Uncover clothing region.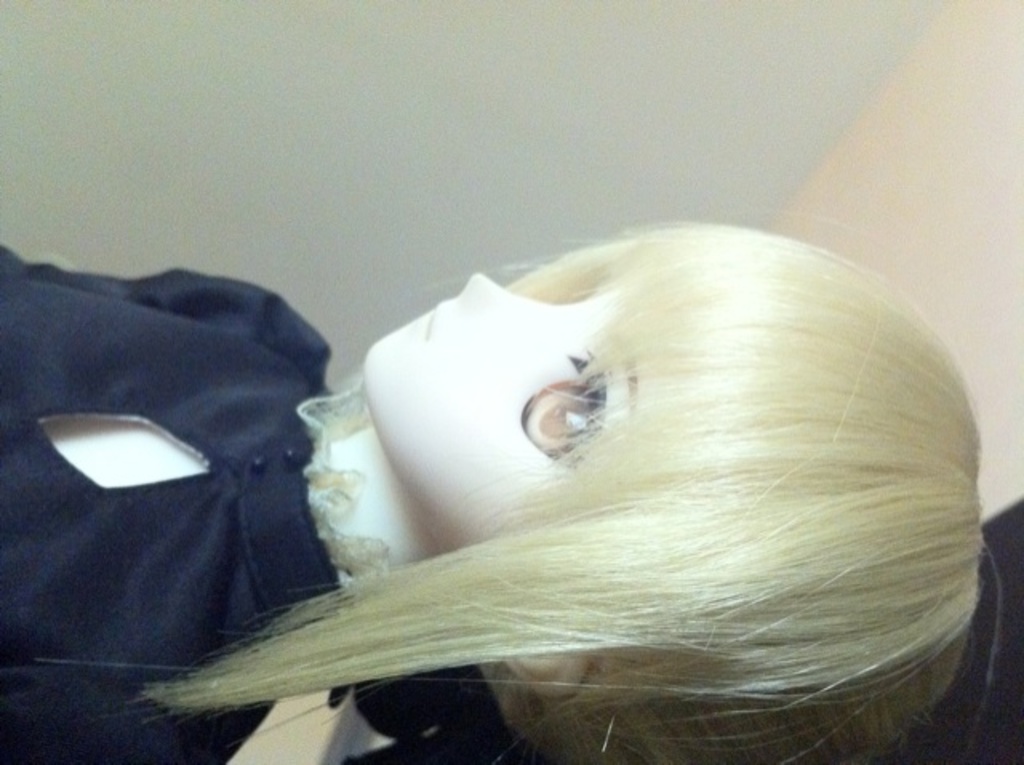
Uncovered: box(0, 211, 387, 723).
